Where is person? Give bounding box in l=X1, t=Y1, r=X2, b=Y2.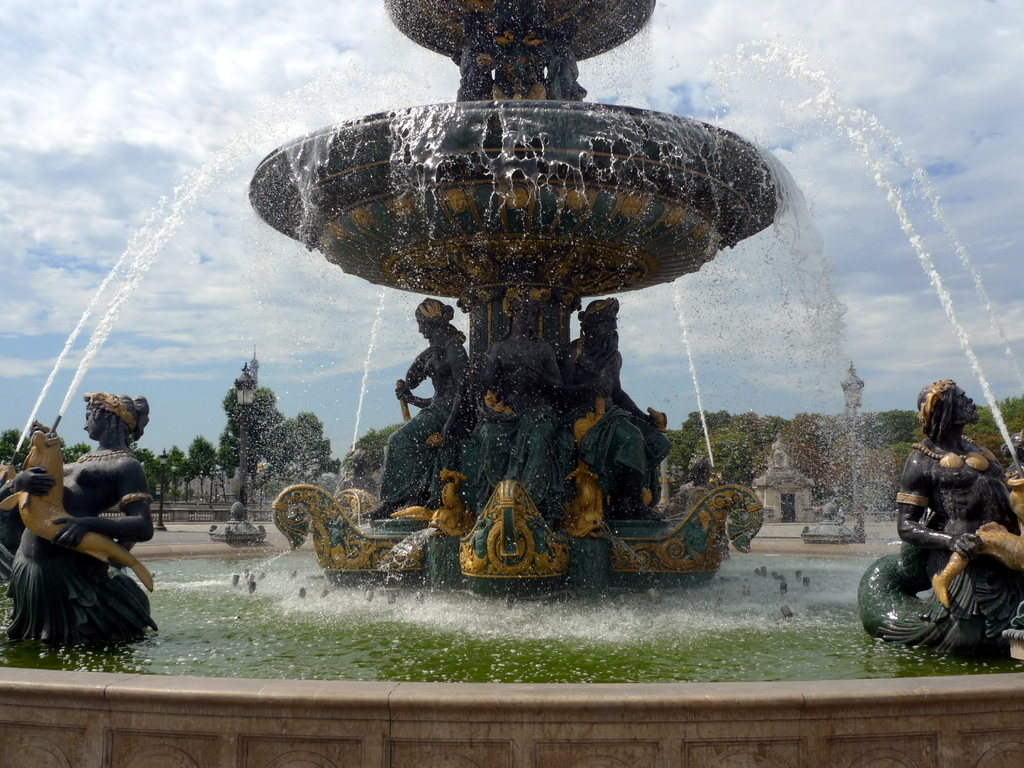
l=371, t=298, r=465, b=513.
